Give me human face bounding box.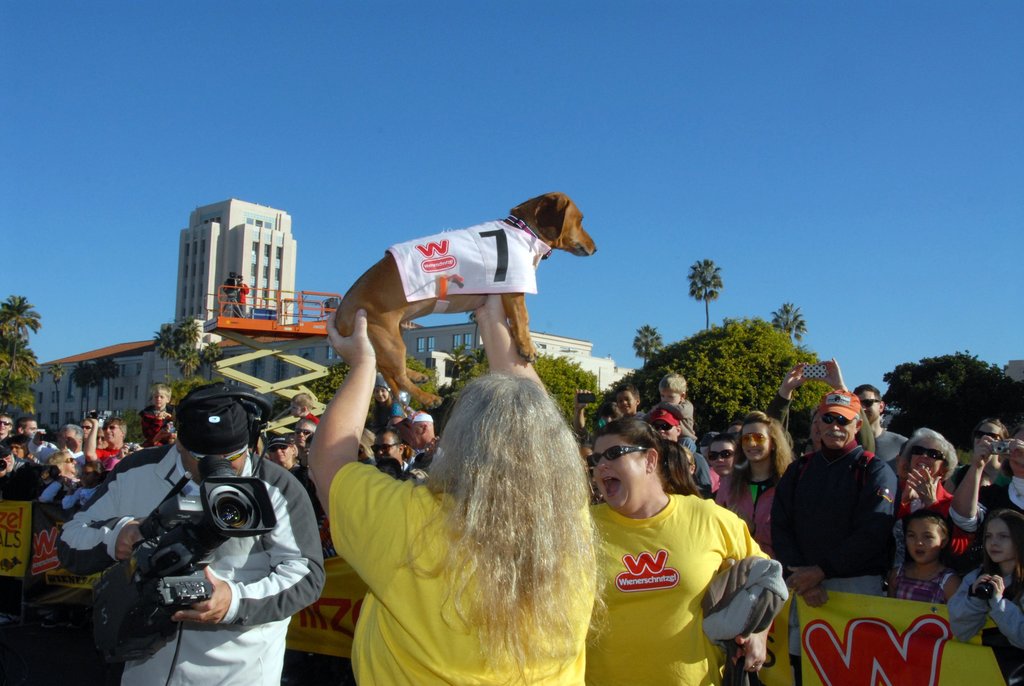
860/389/877/421.
